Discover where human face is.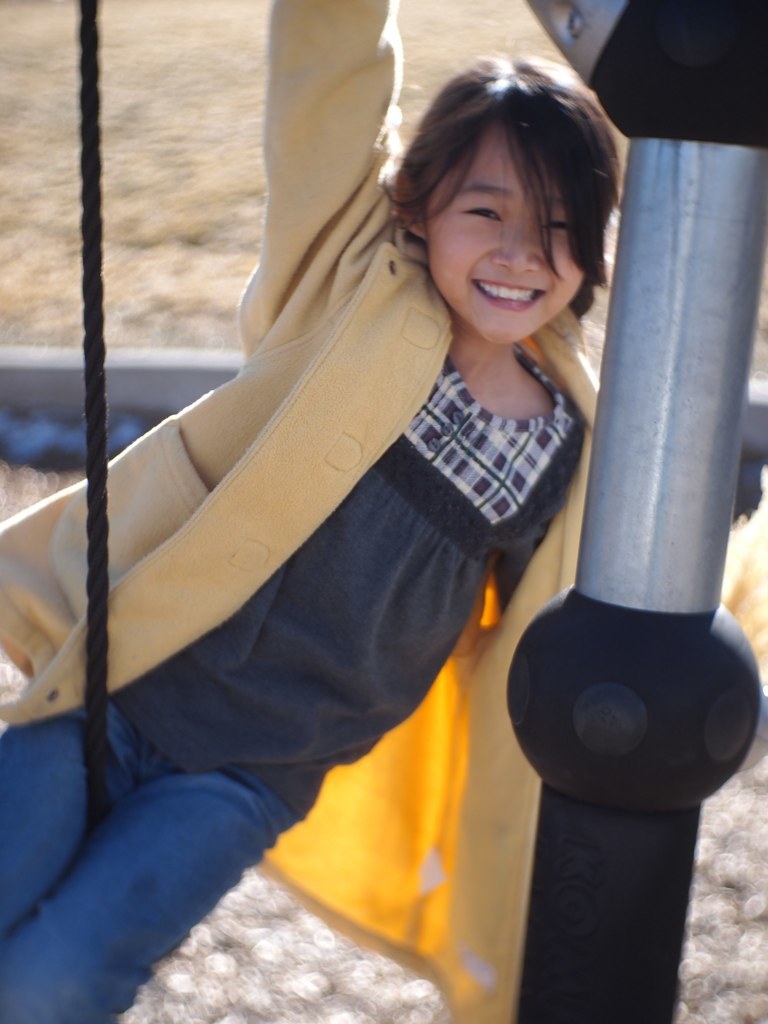
Discovered at 428, 127, 597, 351.
